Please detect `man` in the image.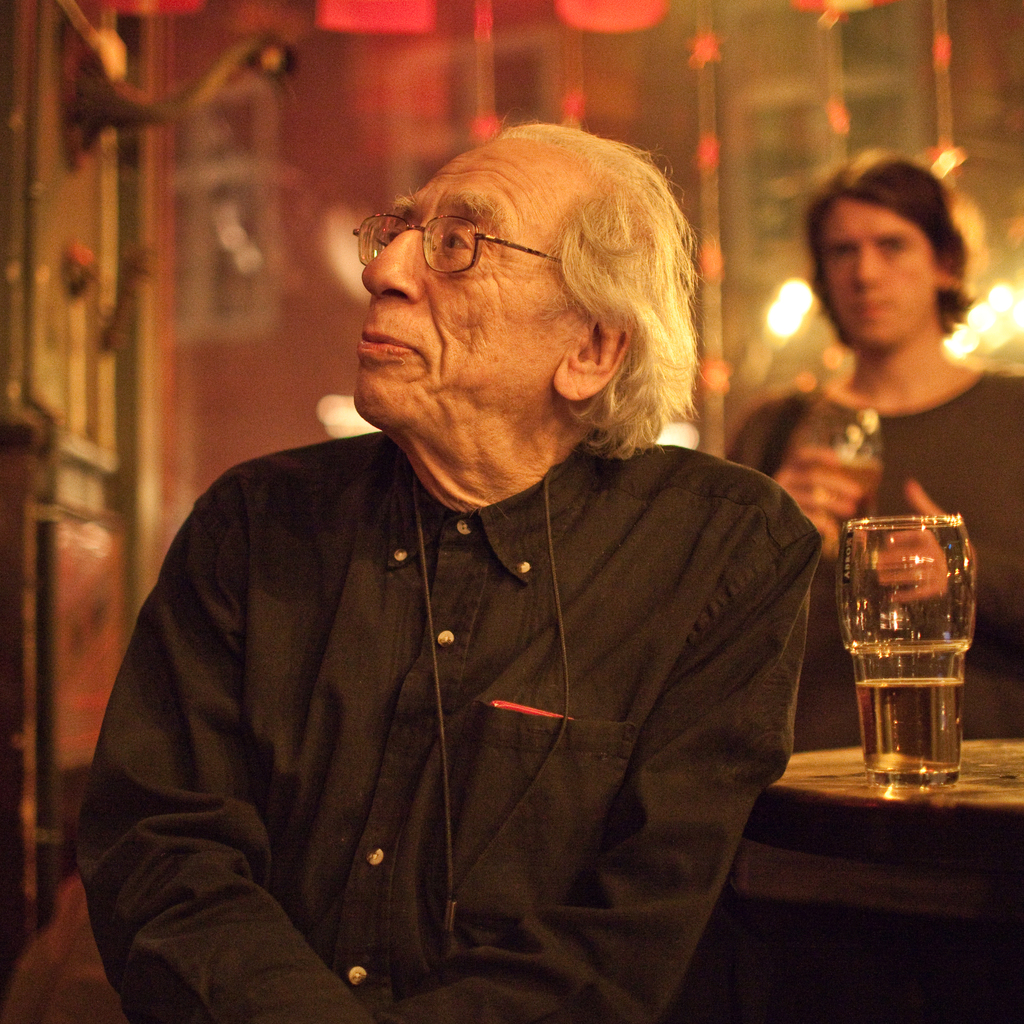
730/148/1023/746.
